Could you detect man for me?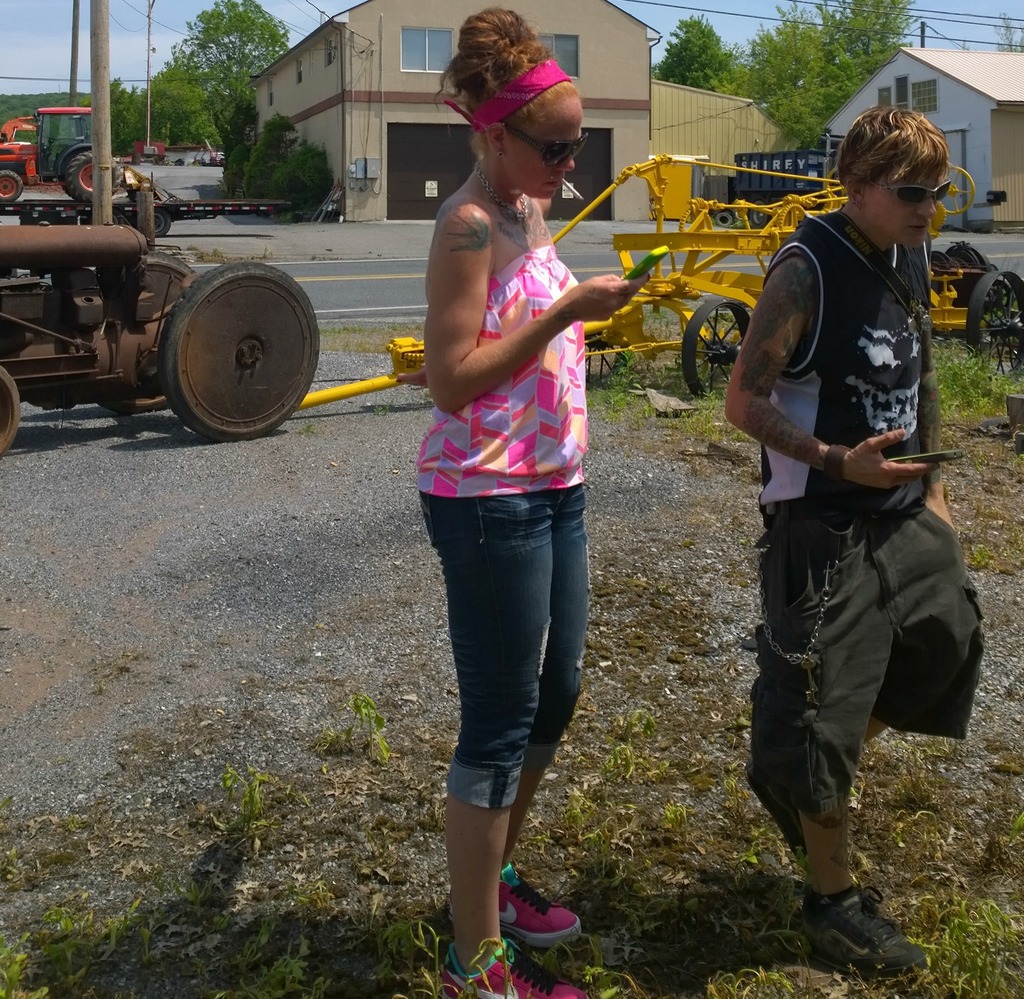
Detection result: (x1=721, y1=106, x2=984, y2=998).
